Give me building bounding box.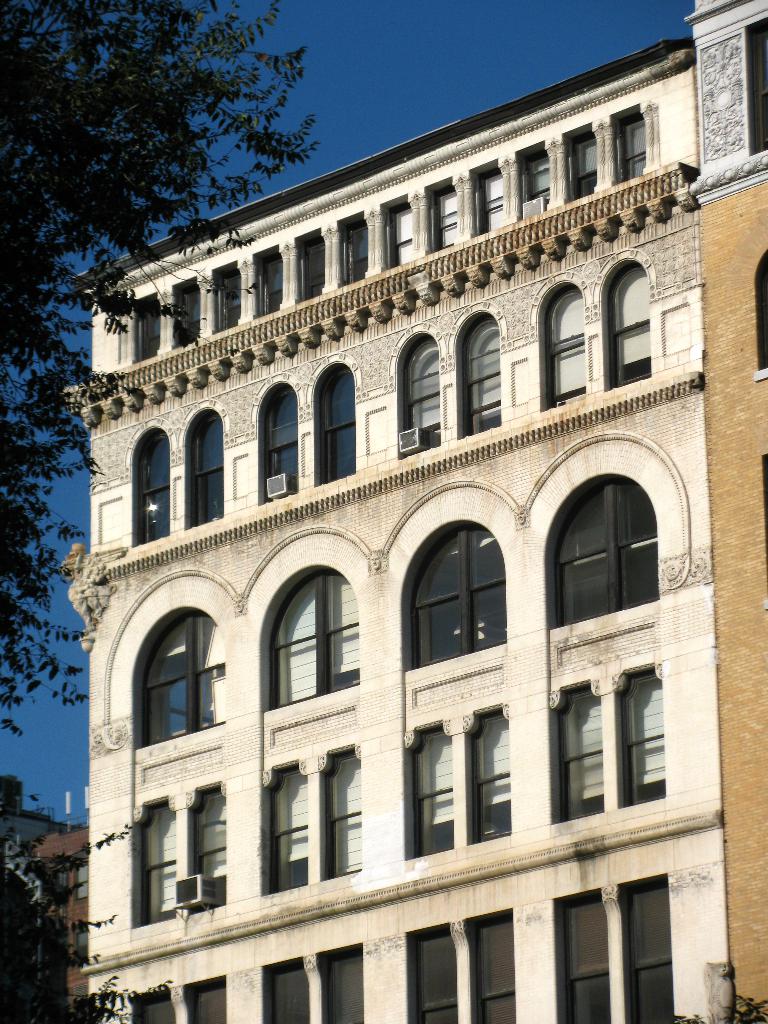
crop(0, 772, 90, 1023).
